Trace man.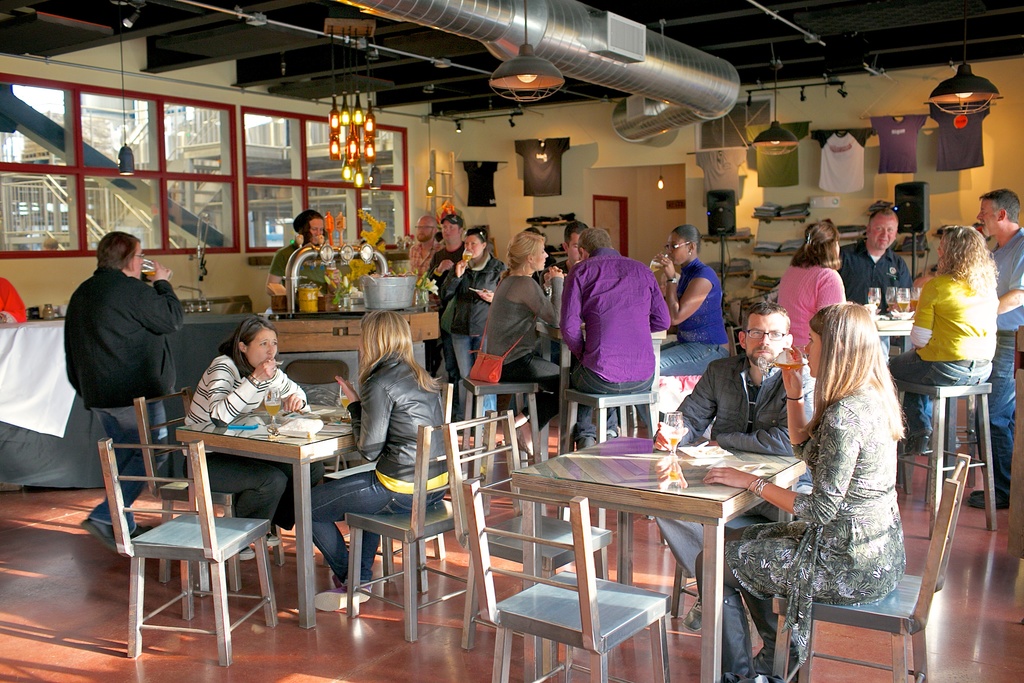
Traced to rect(964, 187, 1023, 509).
